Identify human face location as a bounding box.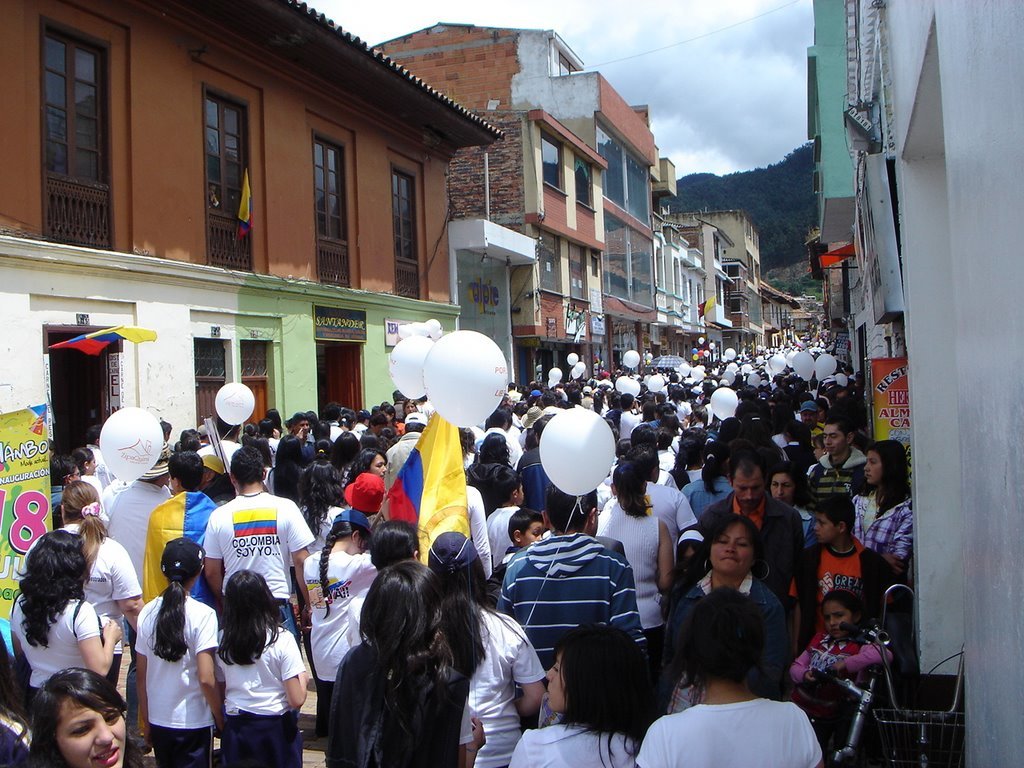
{"left": 827, "top": 604, "right": 852, "bottom": 637}.
